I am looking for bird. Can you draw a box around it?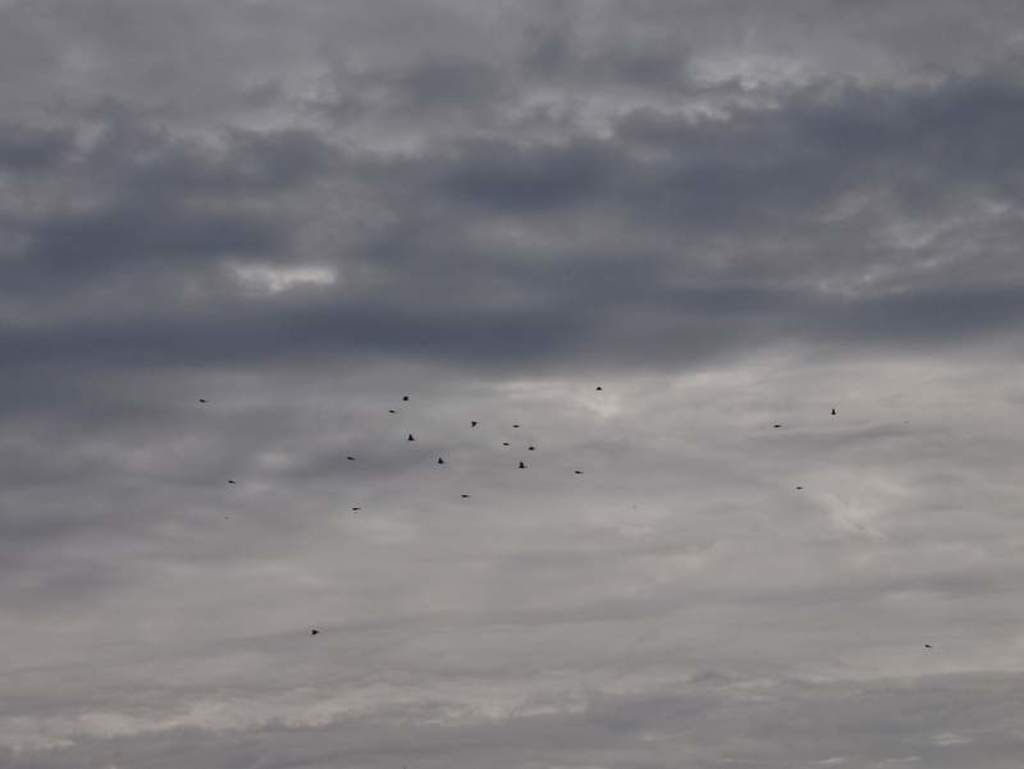
Sure, the bounding box is select_region(470, 421, 476, 434).
